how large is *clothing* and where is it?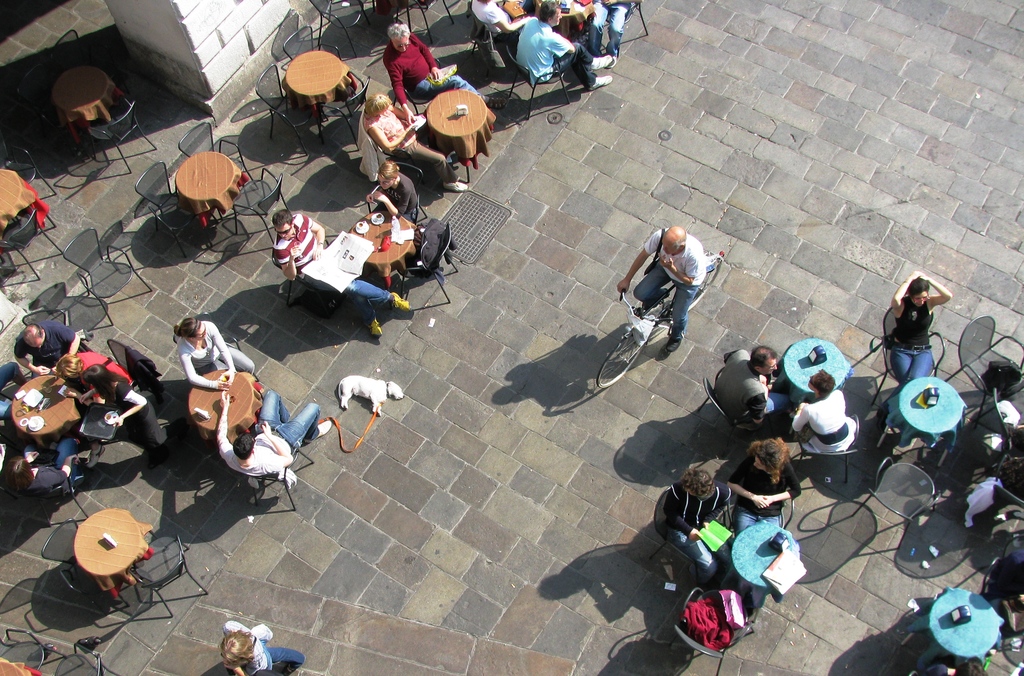
Bounding box: 12, 319, 78, 378.
